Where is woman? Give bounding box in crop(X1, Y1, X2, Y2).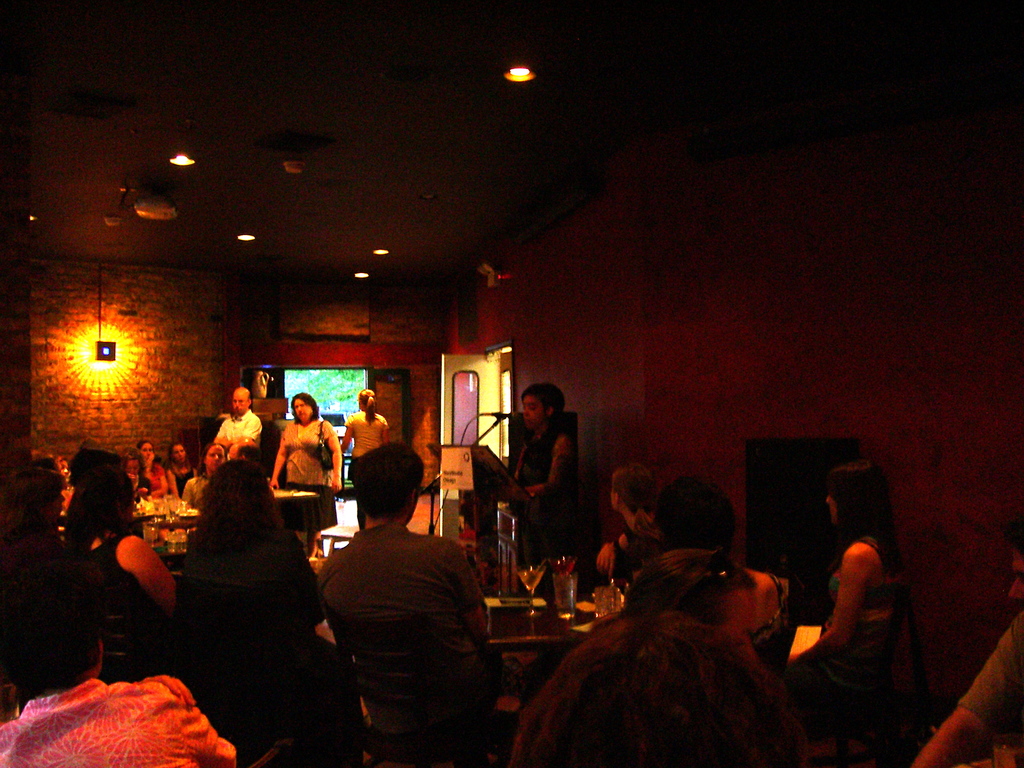
crop(179, 442, 228, 505).
